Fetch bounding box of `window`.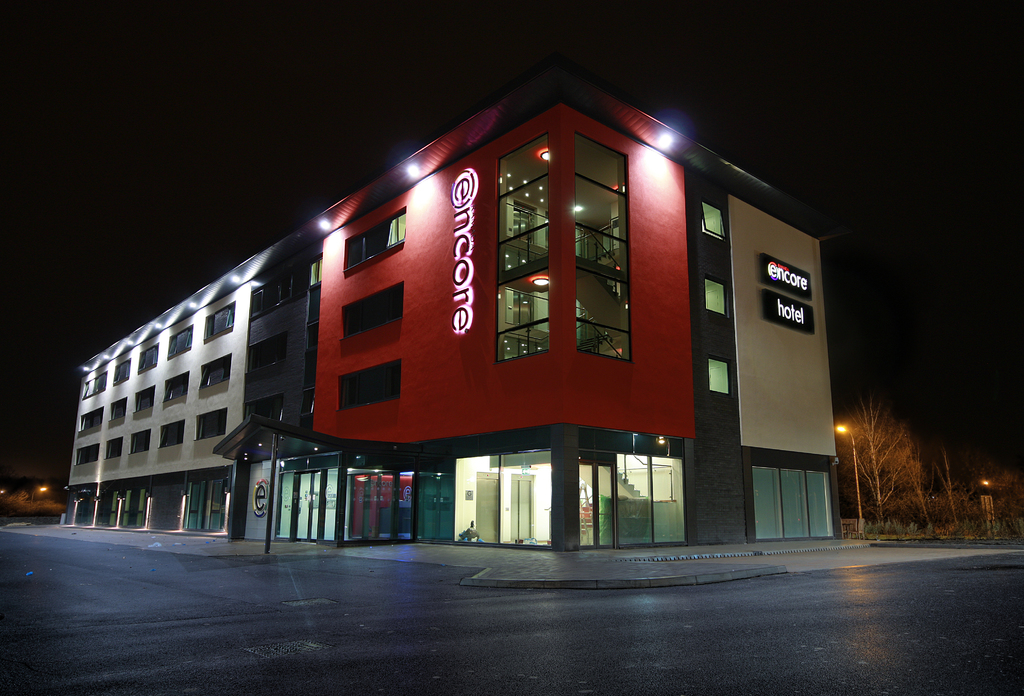
Bbox: [x1=244, y1=331, x2=289, y2=371].
